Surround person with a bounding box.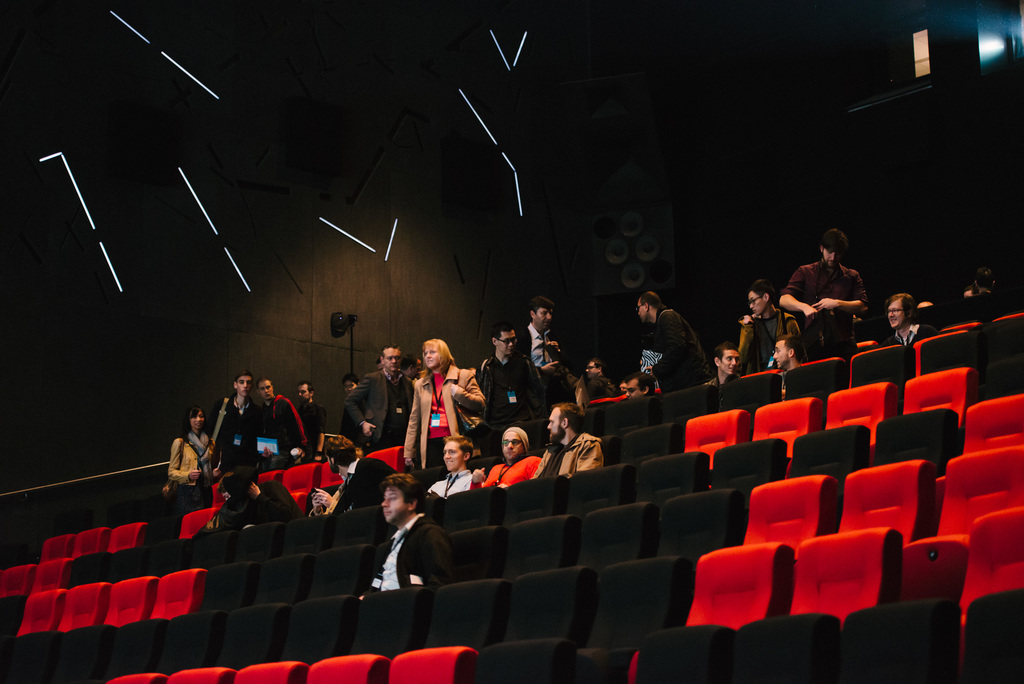
Rect(356, 347, 415, 447).
